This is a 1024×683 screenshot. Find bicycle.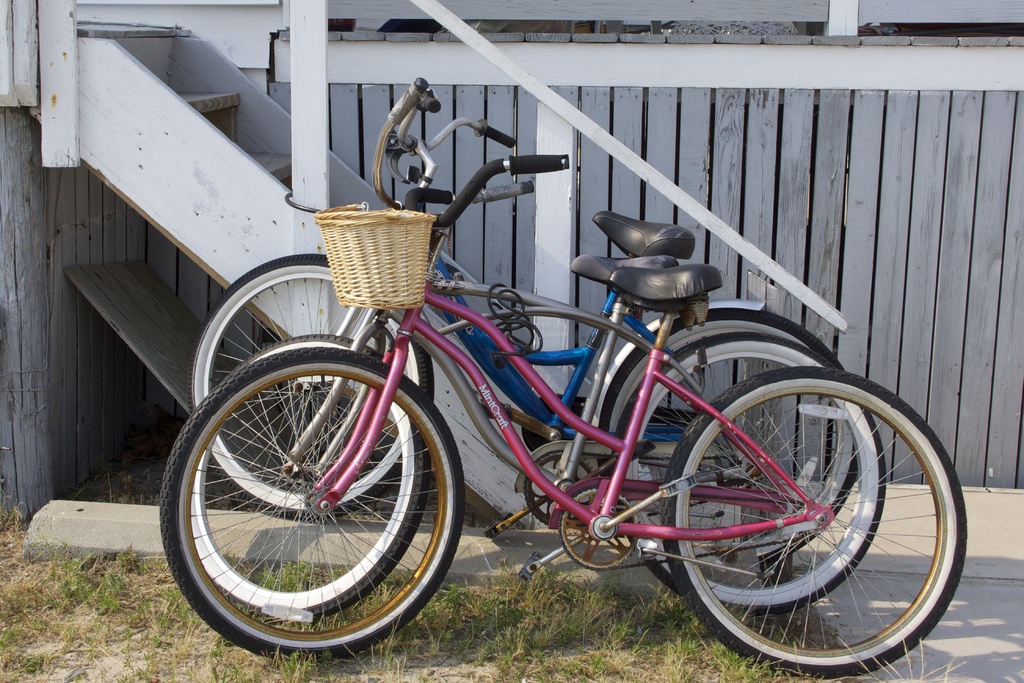
Bounding box: {"left": 181, "top": 115, "right": 849, "bottom": 577}.
